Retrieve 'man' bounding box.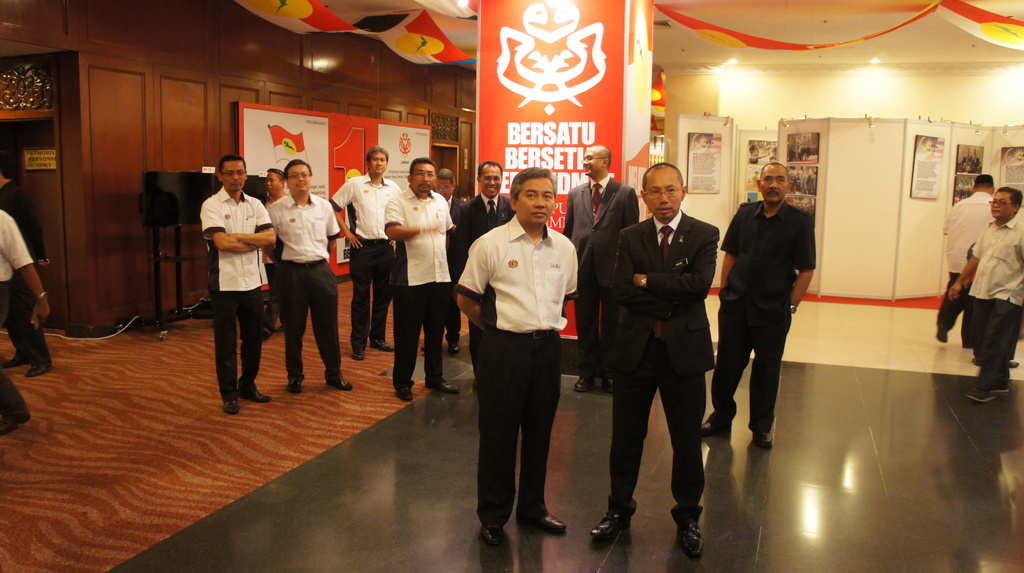
Bounding box: box=[0, 209, 61, 439].
